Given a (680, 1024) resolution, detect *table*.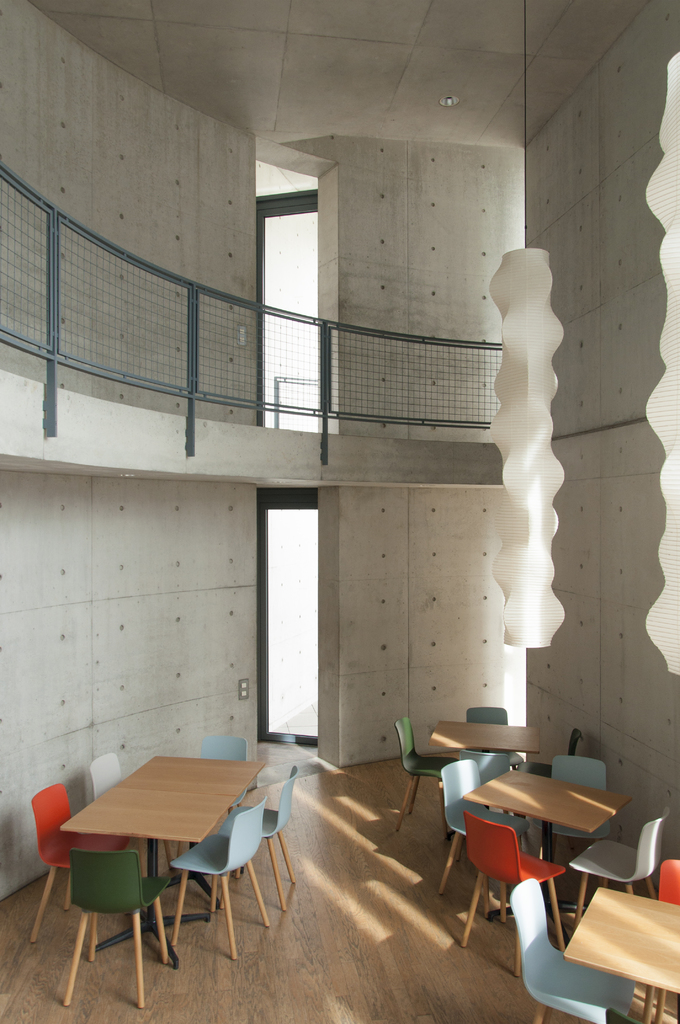
[x1=560, y1=886, x2=679, y2=1001].
